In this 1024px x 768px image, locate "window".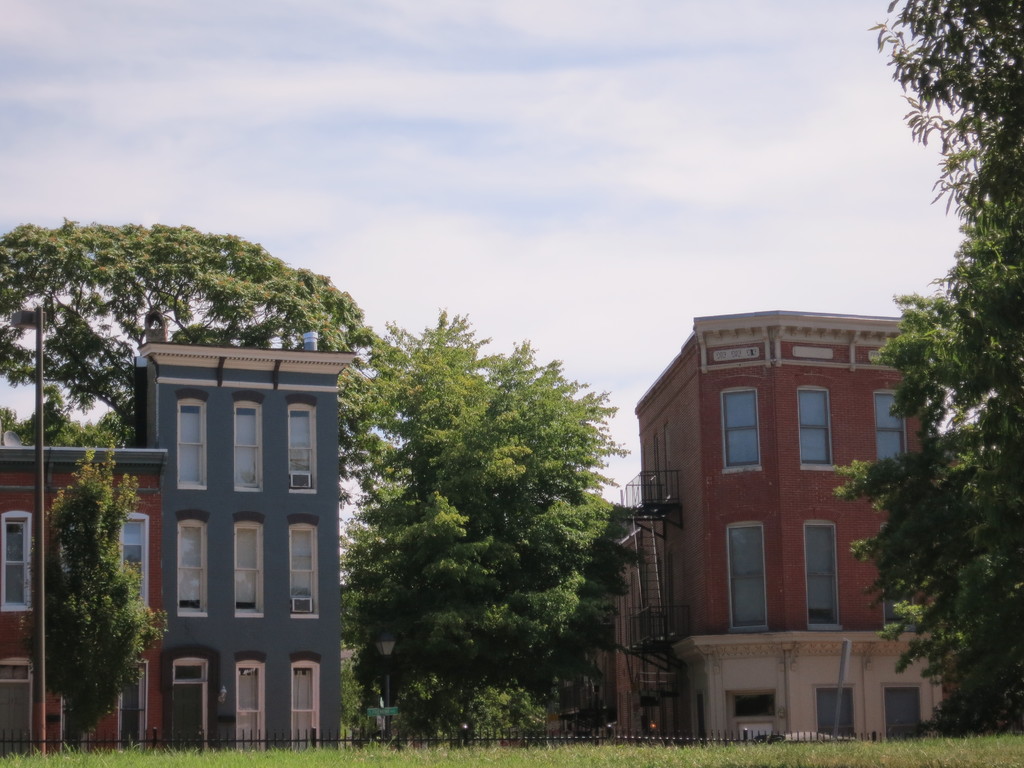
Bounding box: bbox(875, 399, 900, 462).
